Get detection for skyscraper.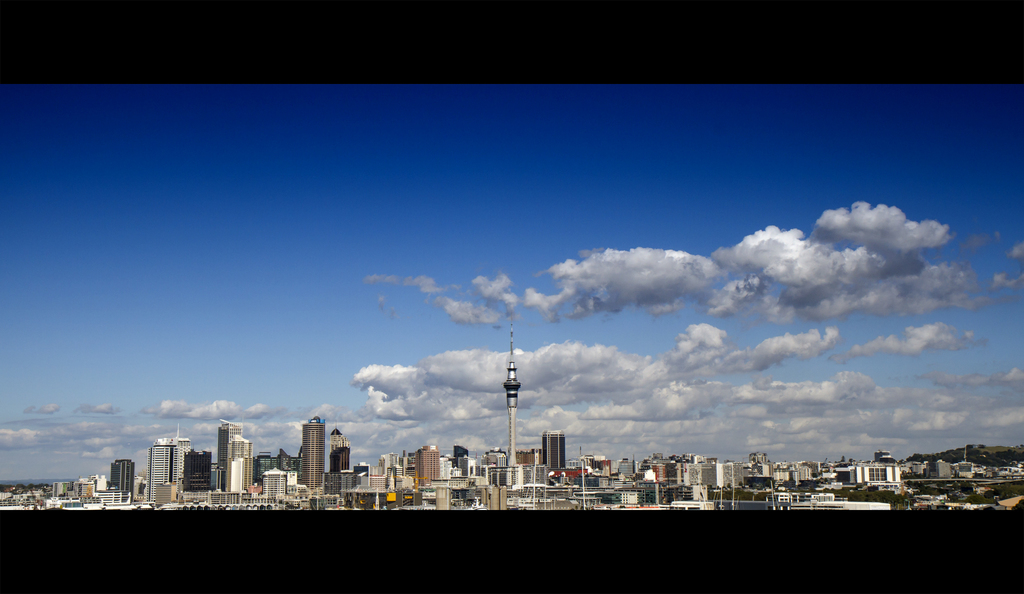
Detection: locate(111, 457, 132, 492).
